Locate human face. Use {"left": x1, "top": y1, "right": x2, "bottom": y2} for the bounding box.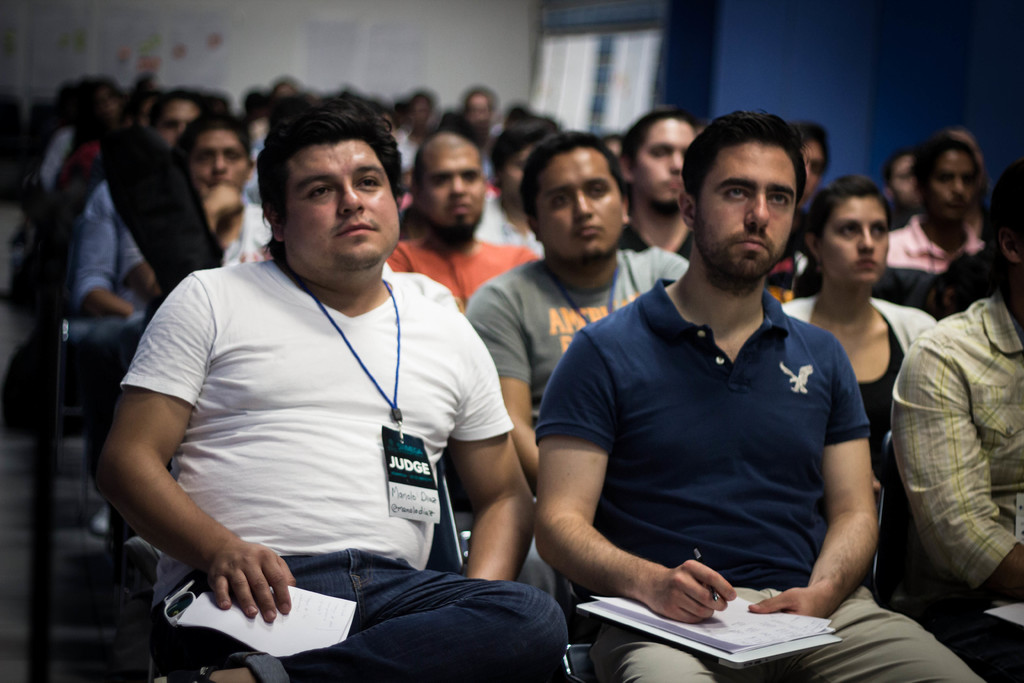
{"left": 539, "top": 151, "right": 624, "bottom": 261}.
